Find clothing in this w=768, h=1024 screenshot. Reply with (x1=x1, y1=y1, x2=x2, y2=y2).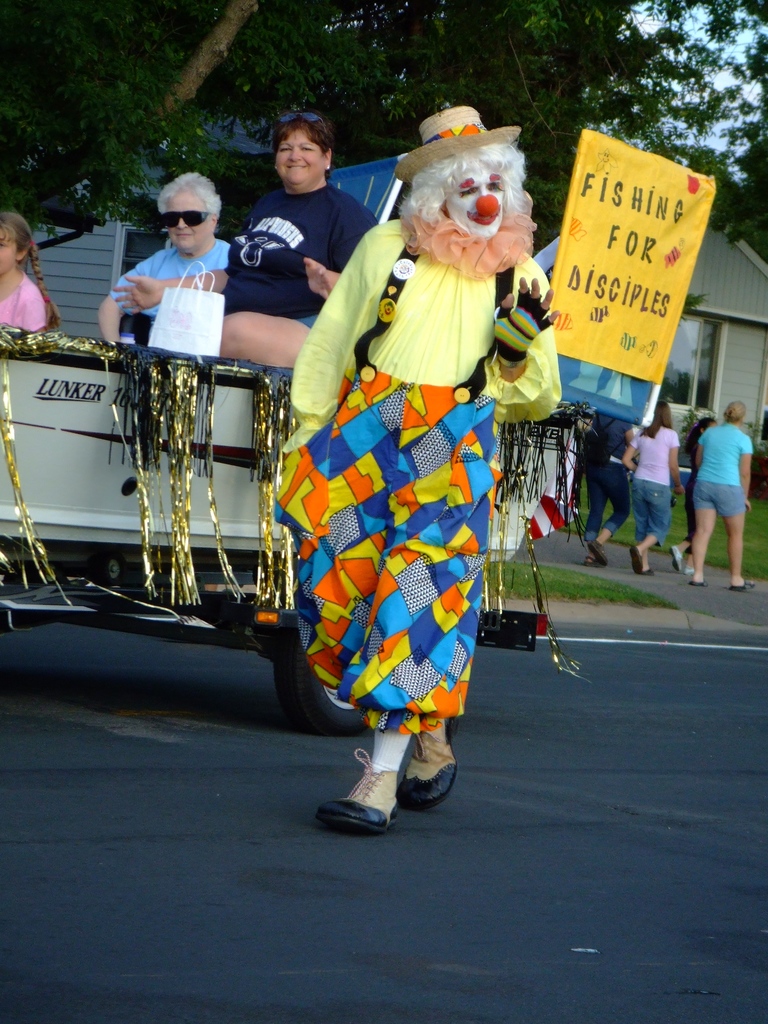
(x1=583, y1=413, x2=632, y2=547).
